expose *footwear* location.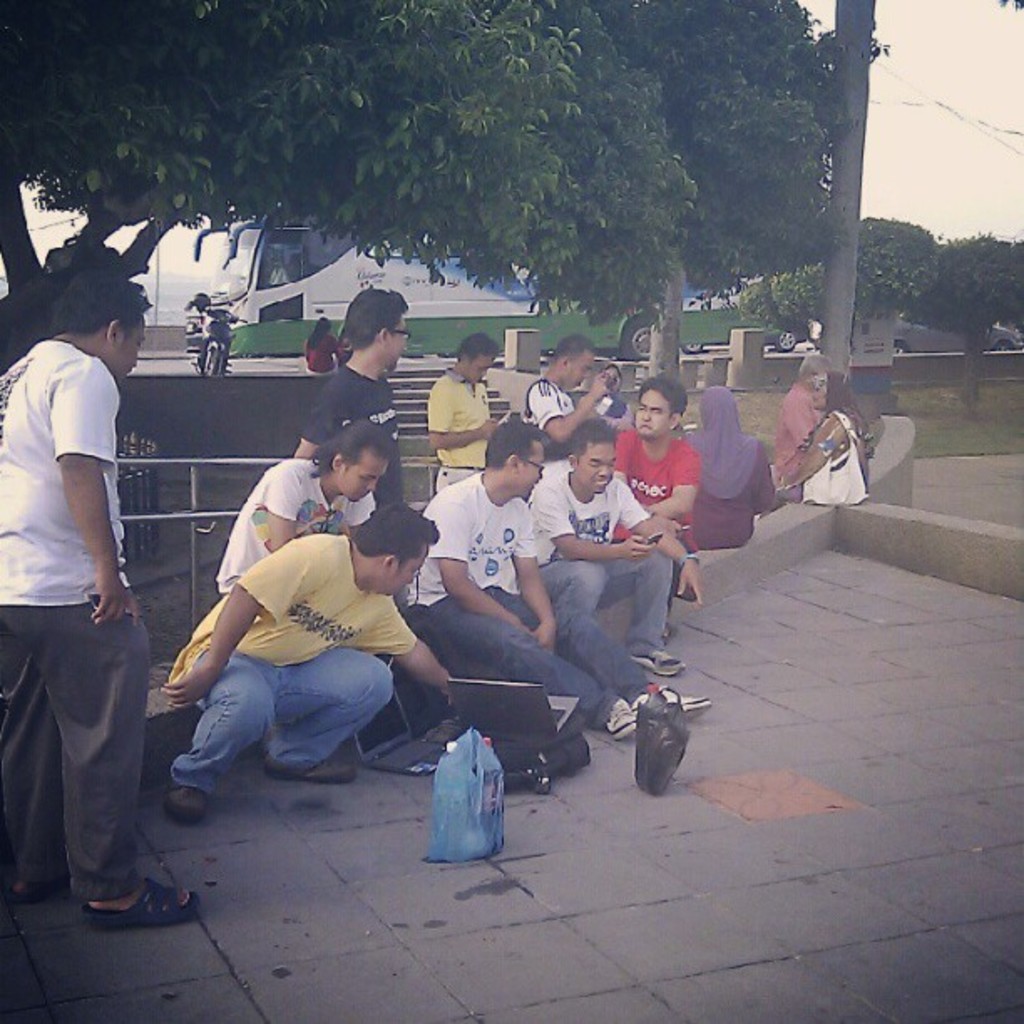
Exposed at crop(273, 756, 356, 783).
